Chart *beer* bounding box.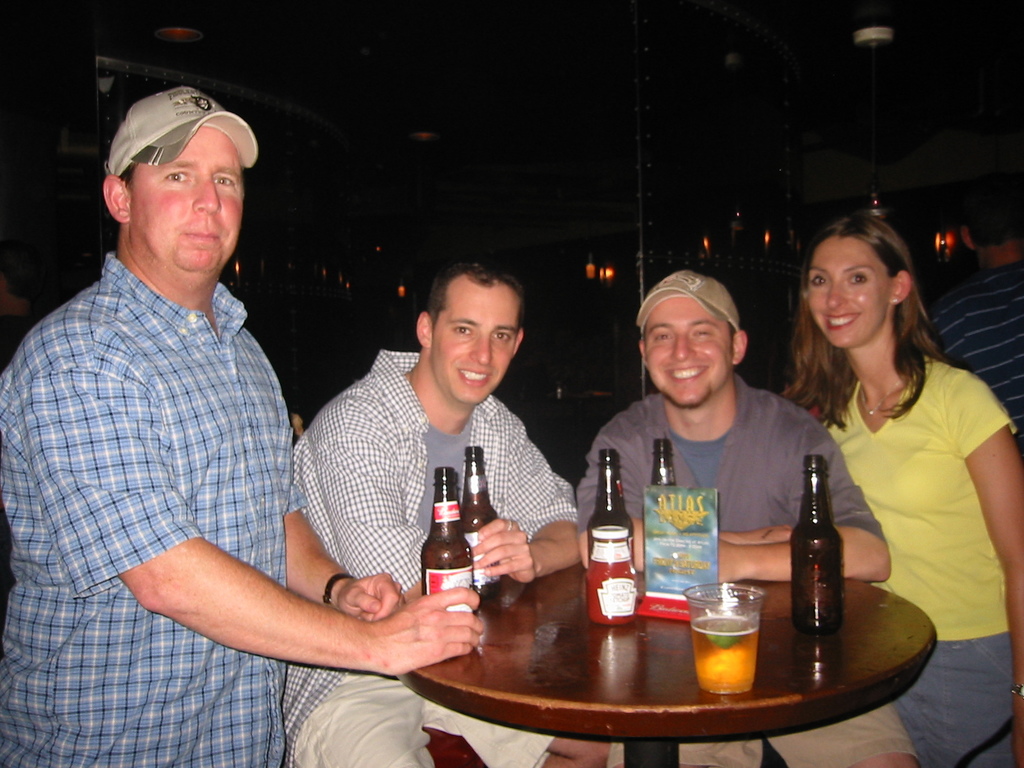
Charted: (419,467,473,612).
